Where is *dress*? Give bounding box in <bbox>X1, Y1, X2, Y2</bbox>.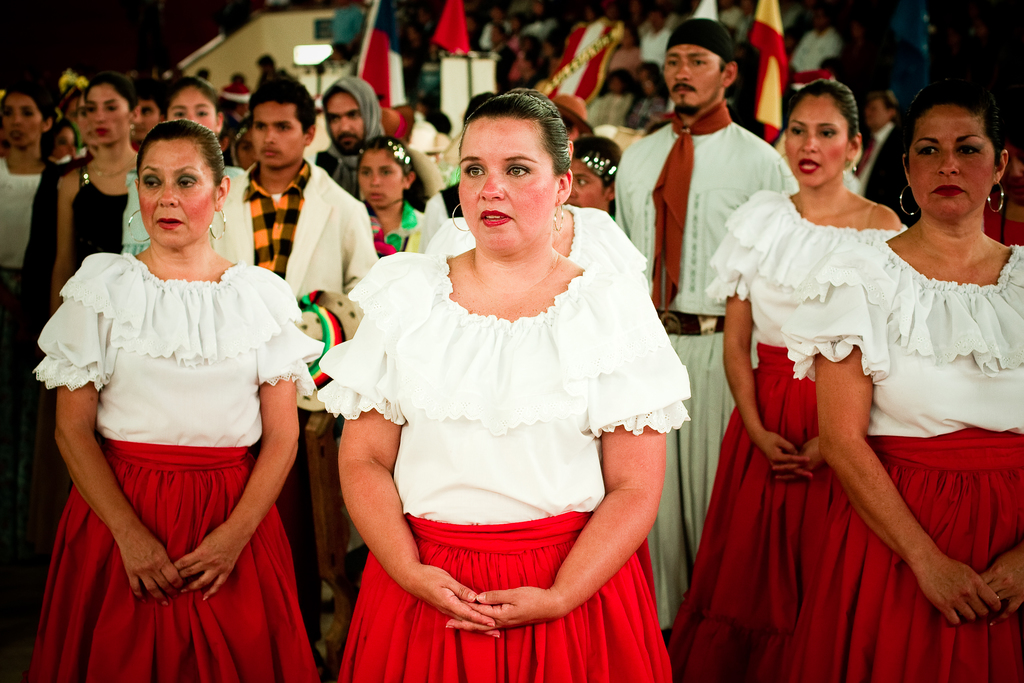
<bbox>317, 254, 692, 682</bbox>.
